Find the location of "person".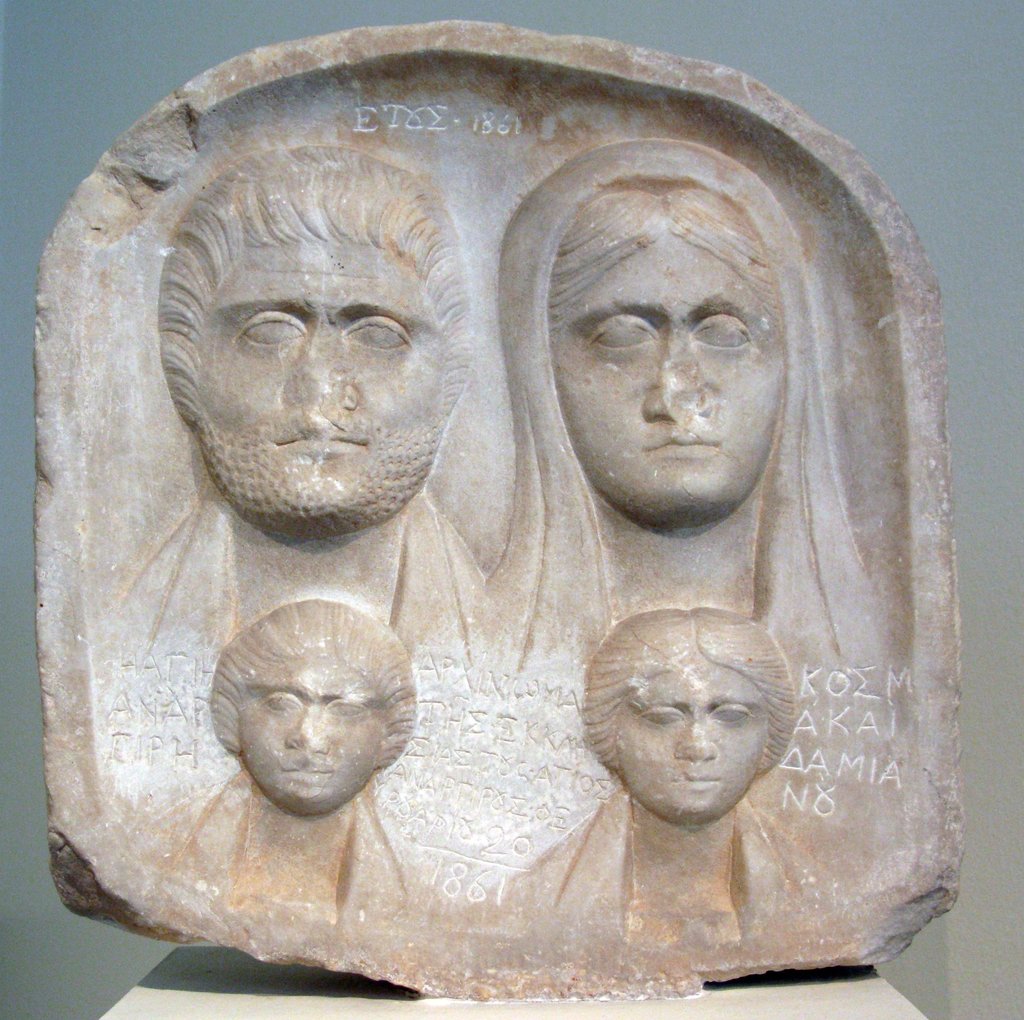
Location: <bbox>493, 606, 868, 956</bbox>.
